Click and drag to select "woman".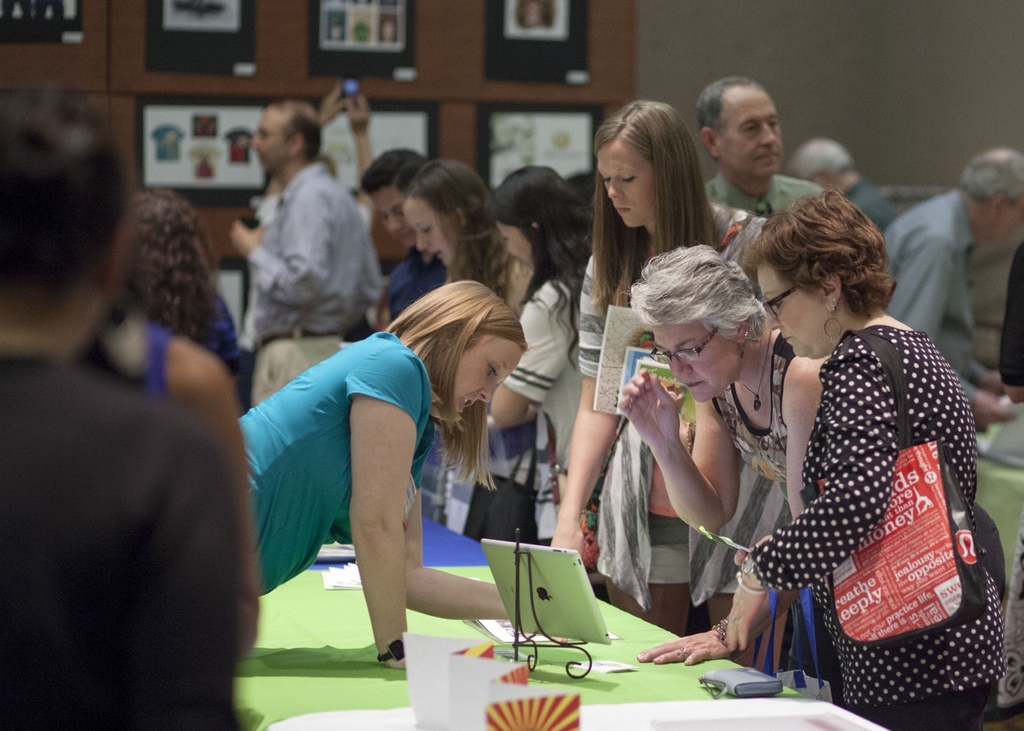
Selection: <box>240,276,530,670</box>.
